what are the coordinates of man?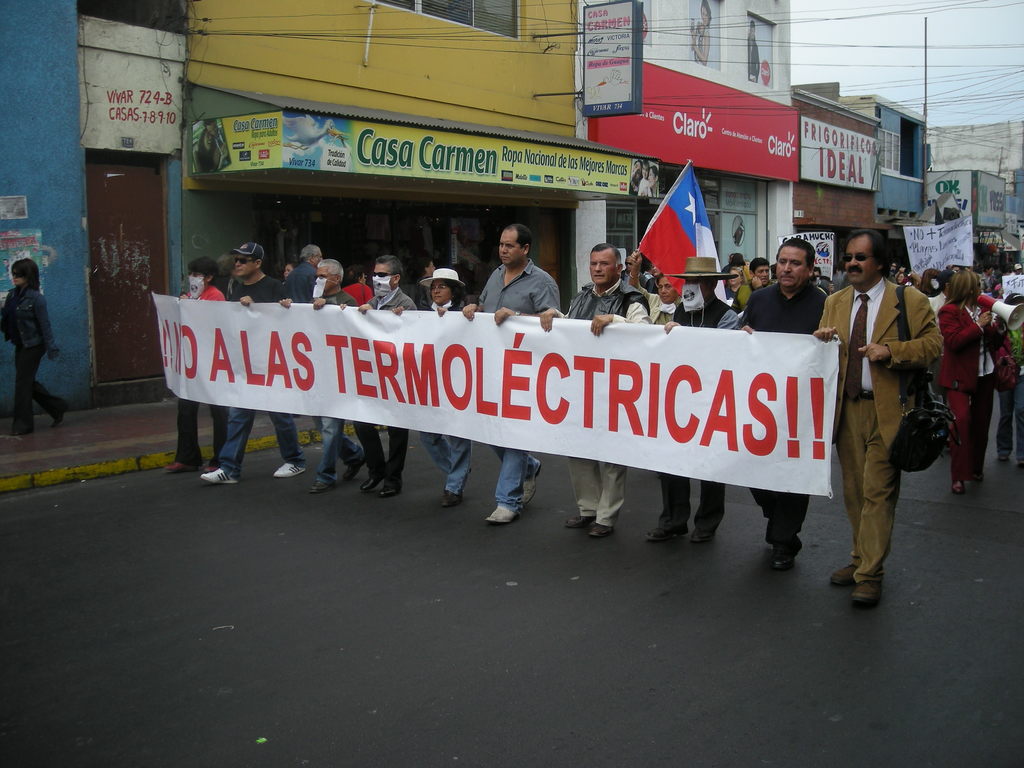
734:237:826:570.
